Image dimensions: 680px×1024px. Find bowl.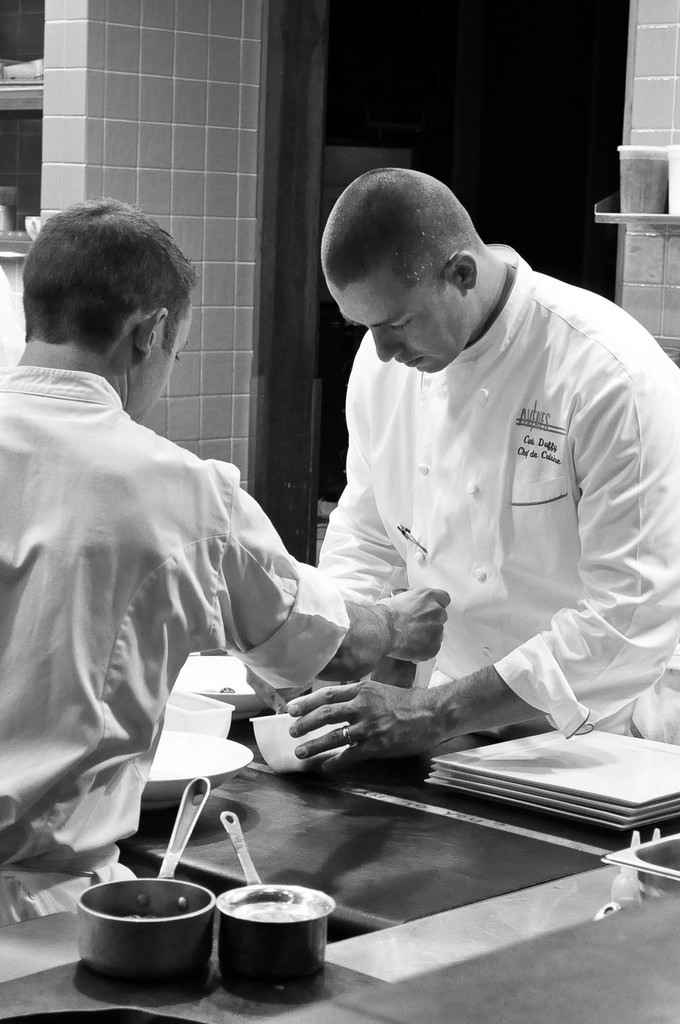
bbox(77, 886, 220, 971).
